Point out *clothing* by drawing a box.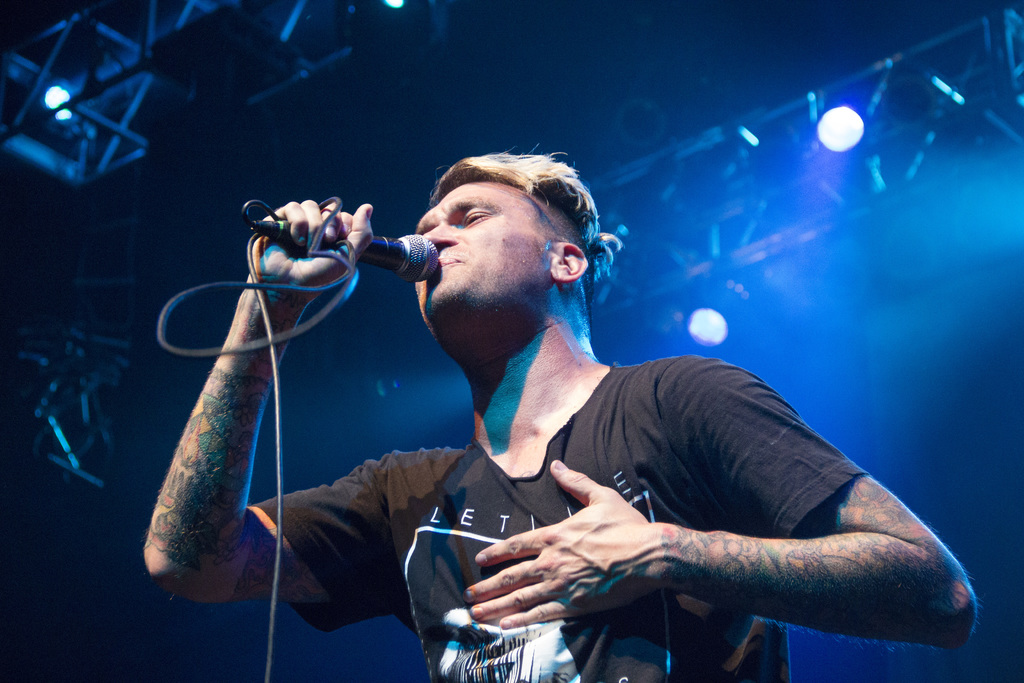
box=[252, 349, 866, 682].
